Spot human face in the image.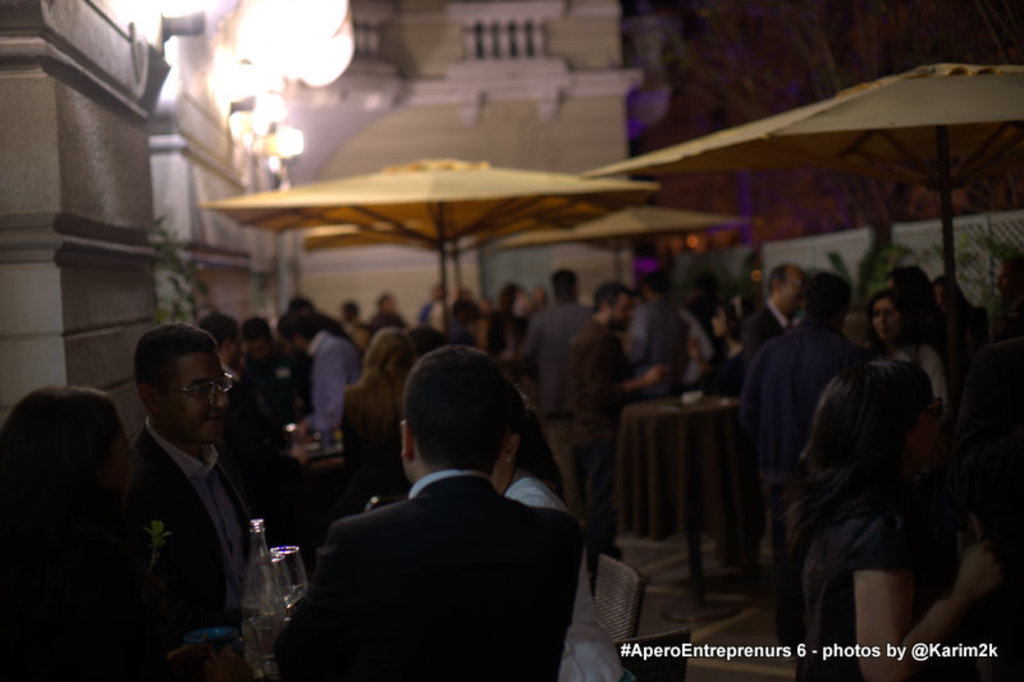
human face found at 385:294:396:316.
